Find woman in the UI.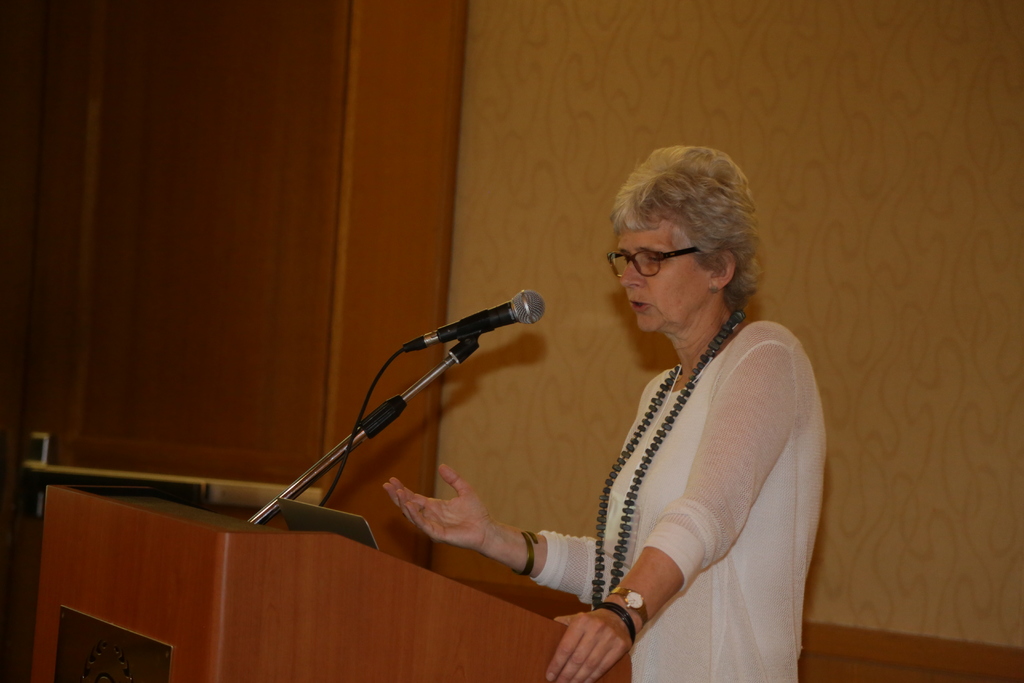
UI element at rect(531, 122, 828, 682).
